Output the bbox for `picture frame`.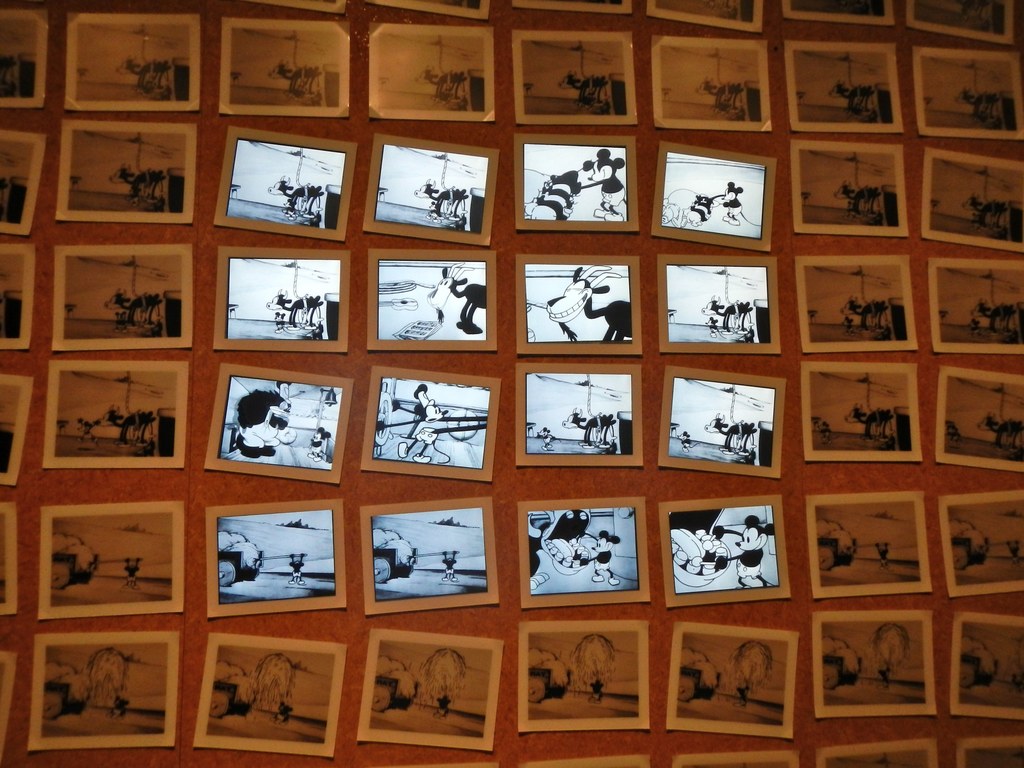
511:503:655:607.
